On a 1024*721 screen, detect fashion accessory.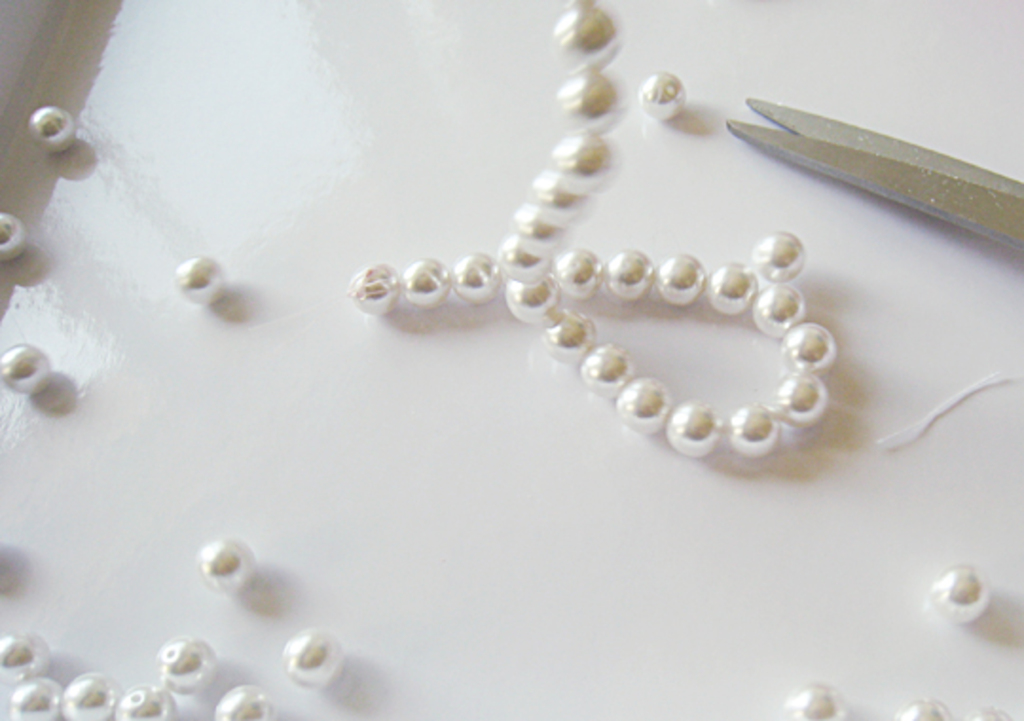
BBox(34, 106, 70, 154).
